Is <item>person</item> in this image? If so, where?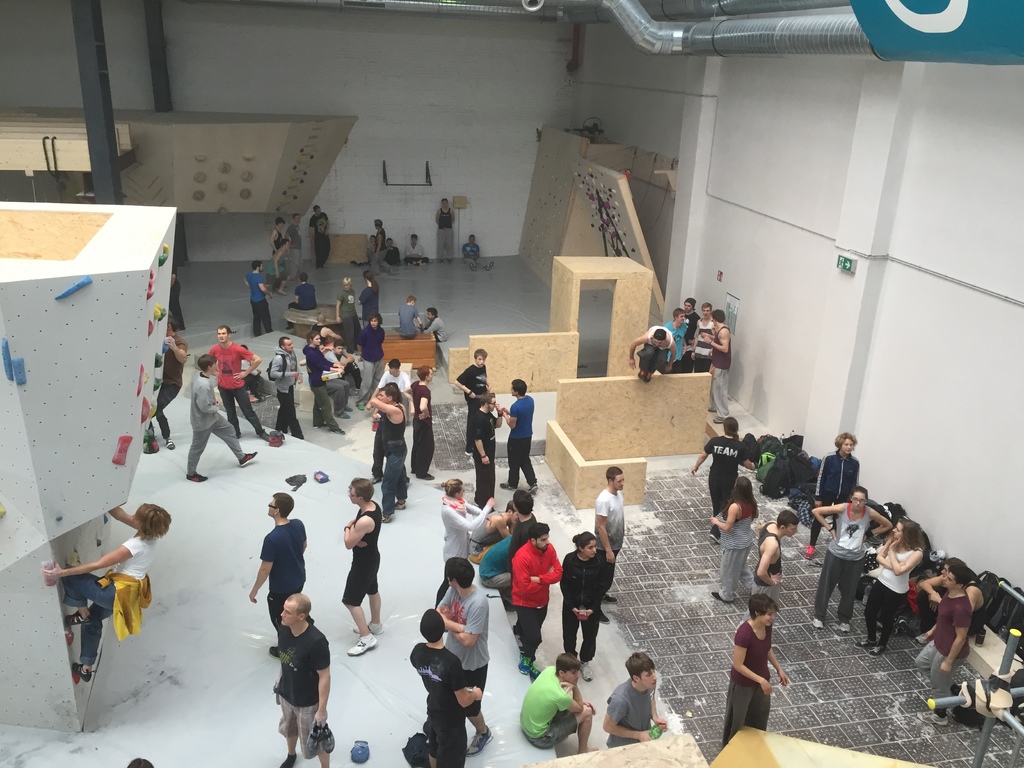
Yes, at (x1=203, y1=330, x2=262, y2=431).
